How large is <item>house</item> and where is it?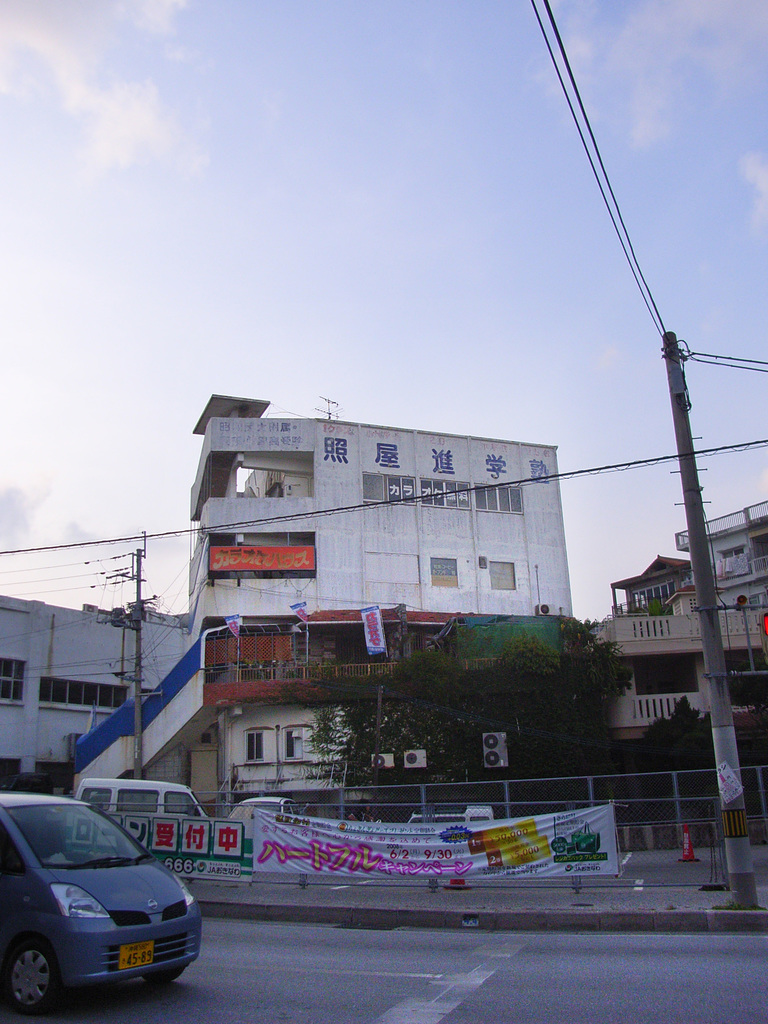
Bounding box: 670/496/767/605.
